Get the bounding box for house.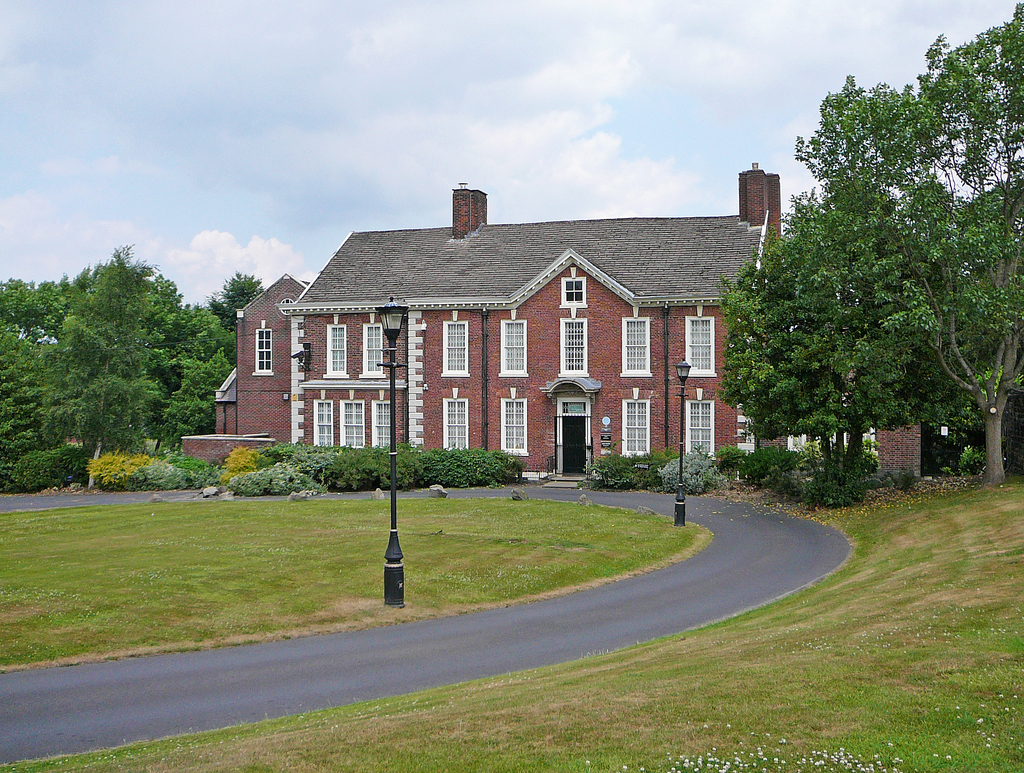
(520,220,647,472).
